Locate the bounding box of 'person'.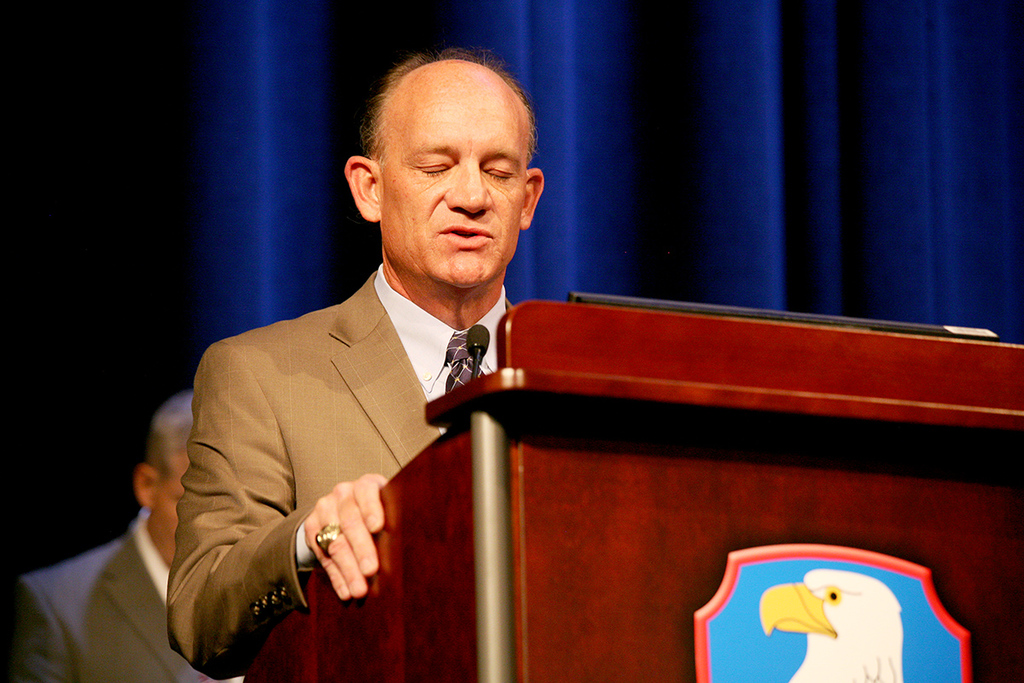
Bounding box: crop(81, 394, 235, 682).
